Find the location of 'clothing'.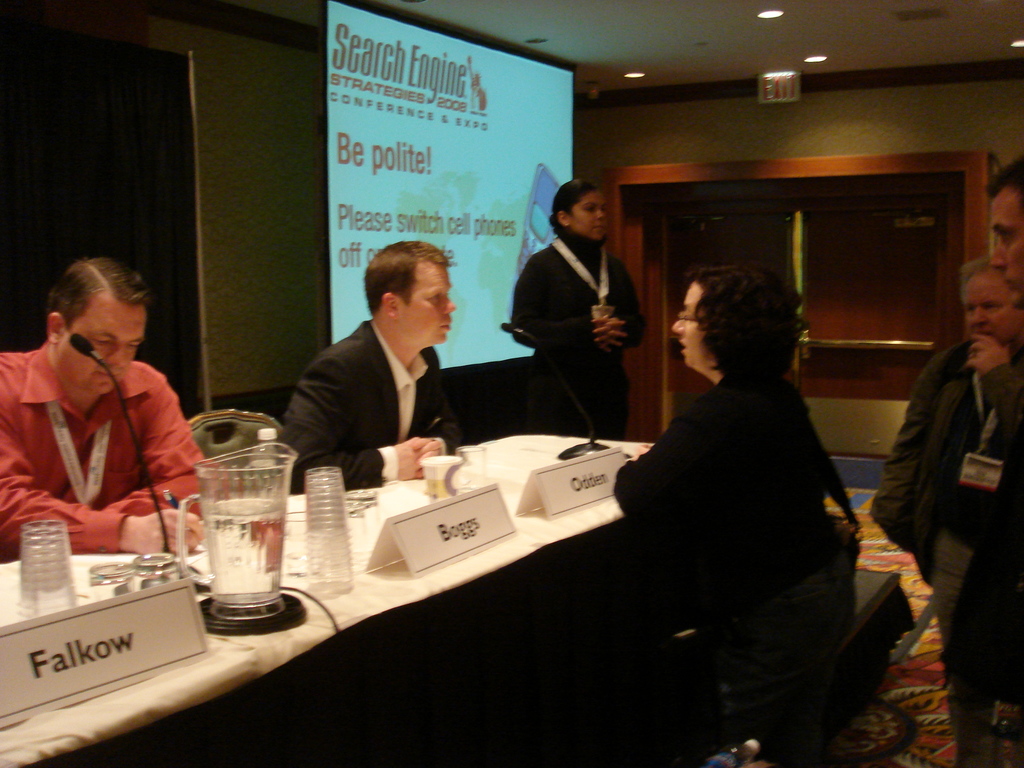
Location: 968/352/1023/481.
